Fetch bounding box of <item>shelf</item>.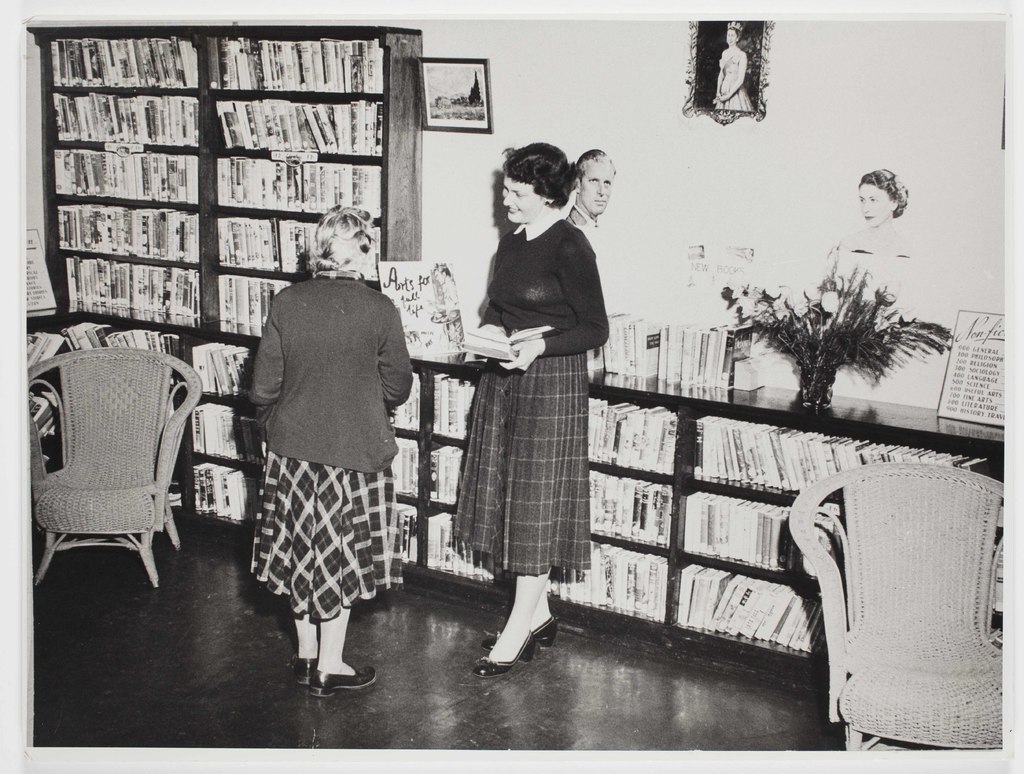
Bbox: (x1=427, y1=516, x2=496, y2=579).
